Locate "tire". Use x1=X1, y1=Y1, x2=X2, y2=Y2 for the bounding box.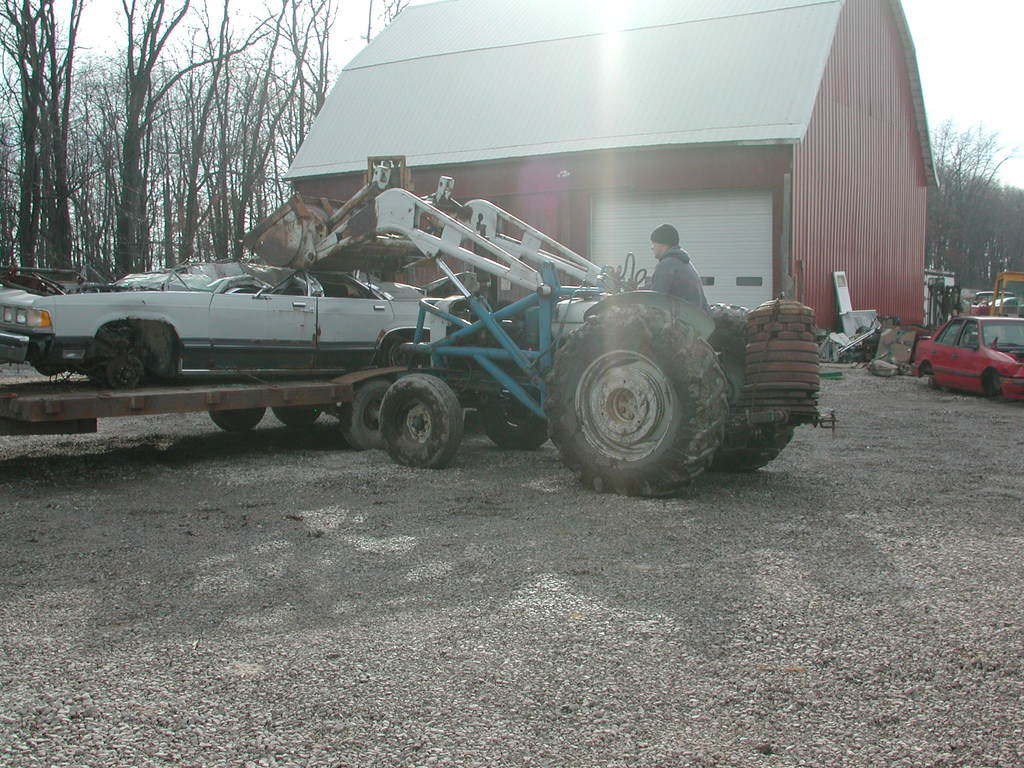
x1=271, y1=404, x2=321, y2=428.
